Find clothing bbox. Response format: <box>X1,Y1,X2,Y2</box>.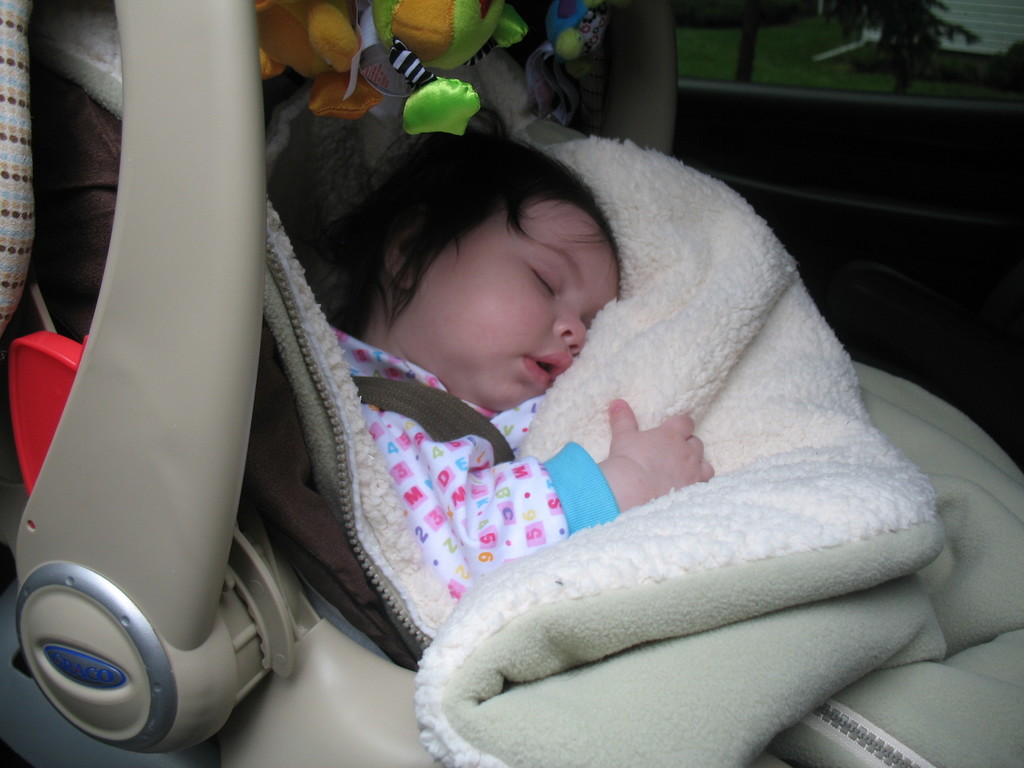
<box>330,326,620,597</box>.
